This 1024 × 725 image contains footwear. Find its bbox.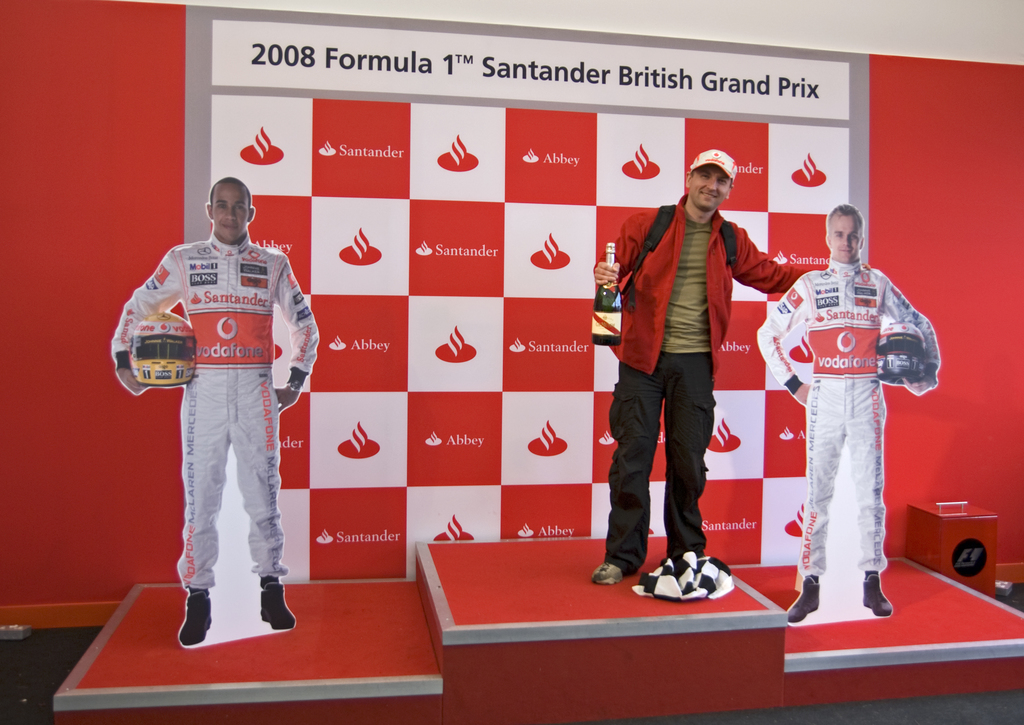
(181, 588, 213, 648).
